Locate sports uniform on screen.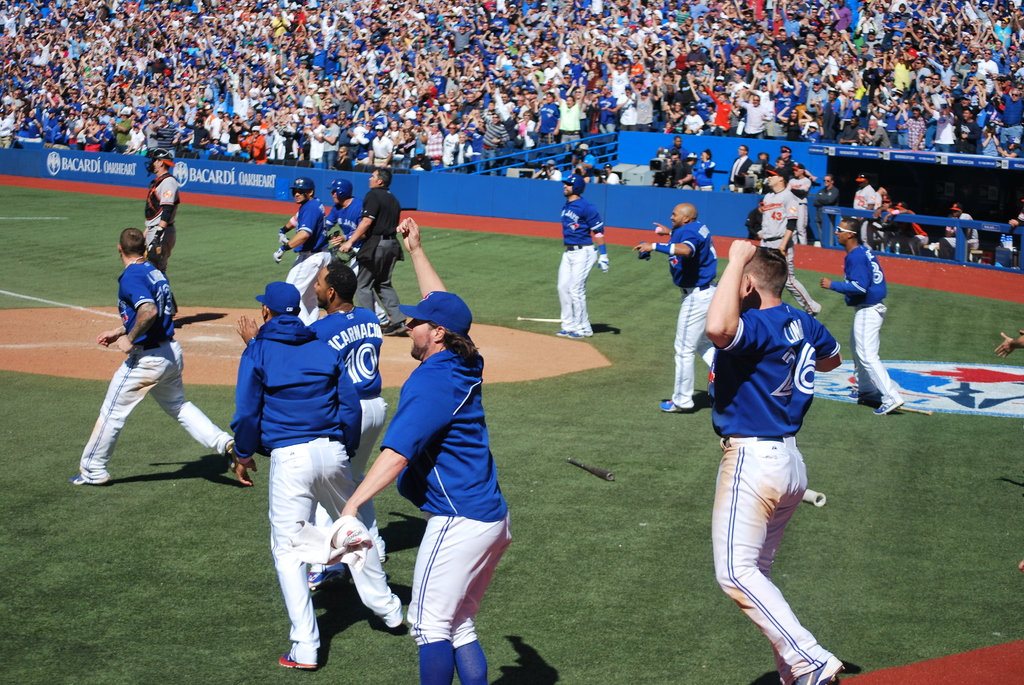
On screen at BBox(283, 201, 332, 326).
